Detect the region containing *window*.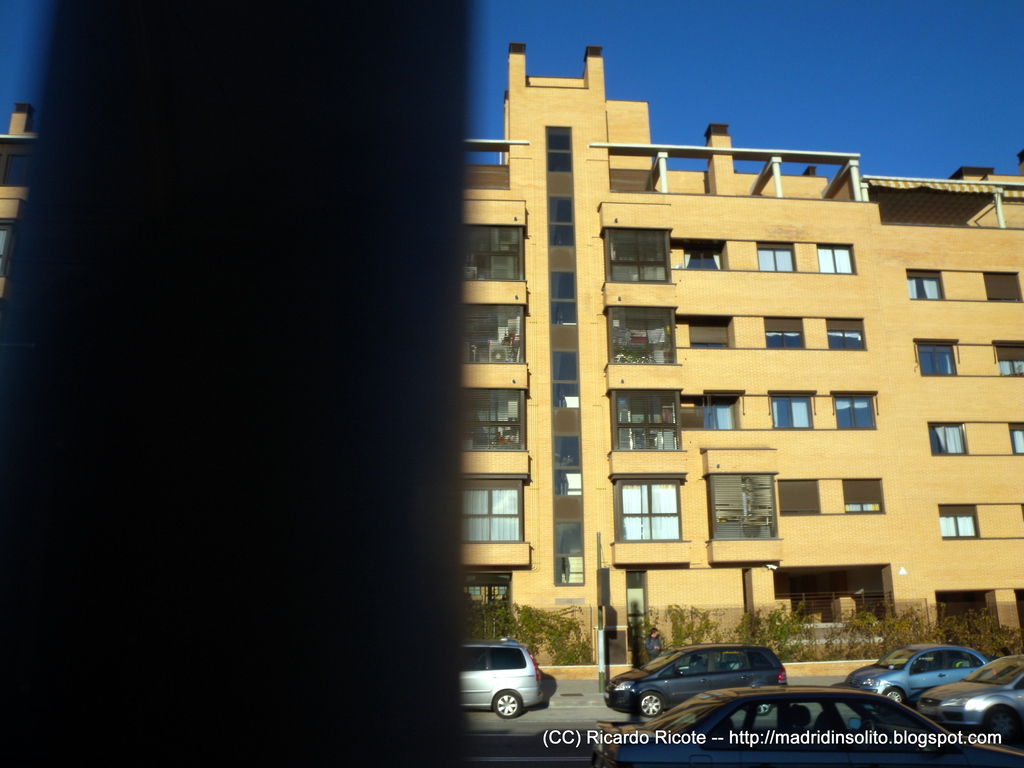
region(984, 271, 1023, 301).
